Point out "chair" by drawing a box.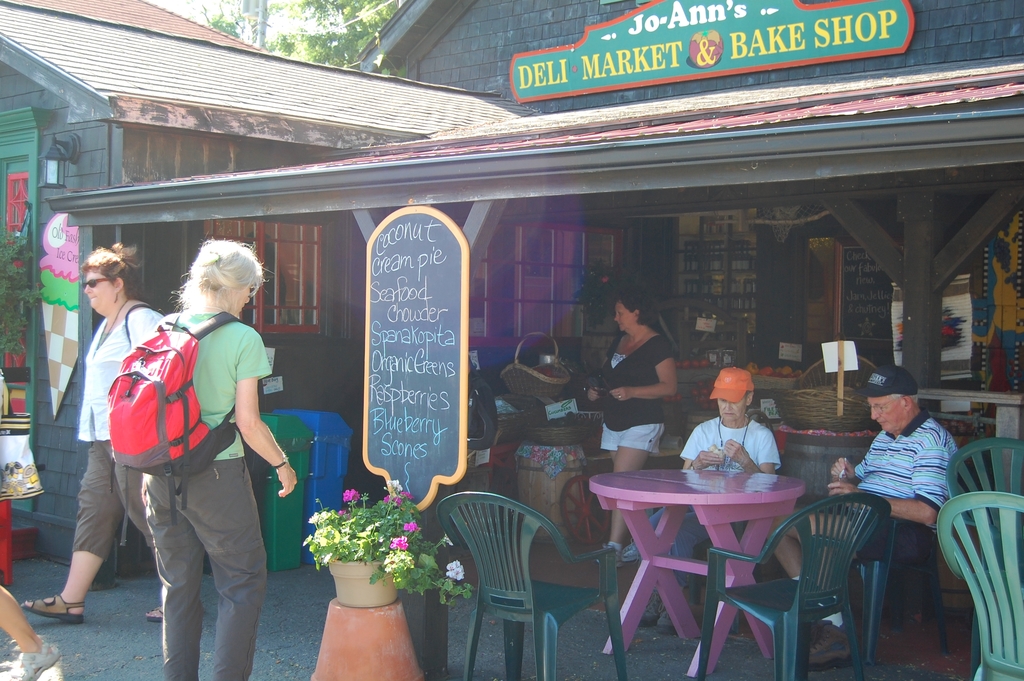
crop(694, 492, 895, 680).
